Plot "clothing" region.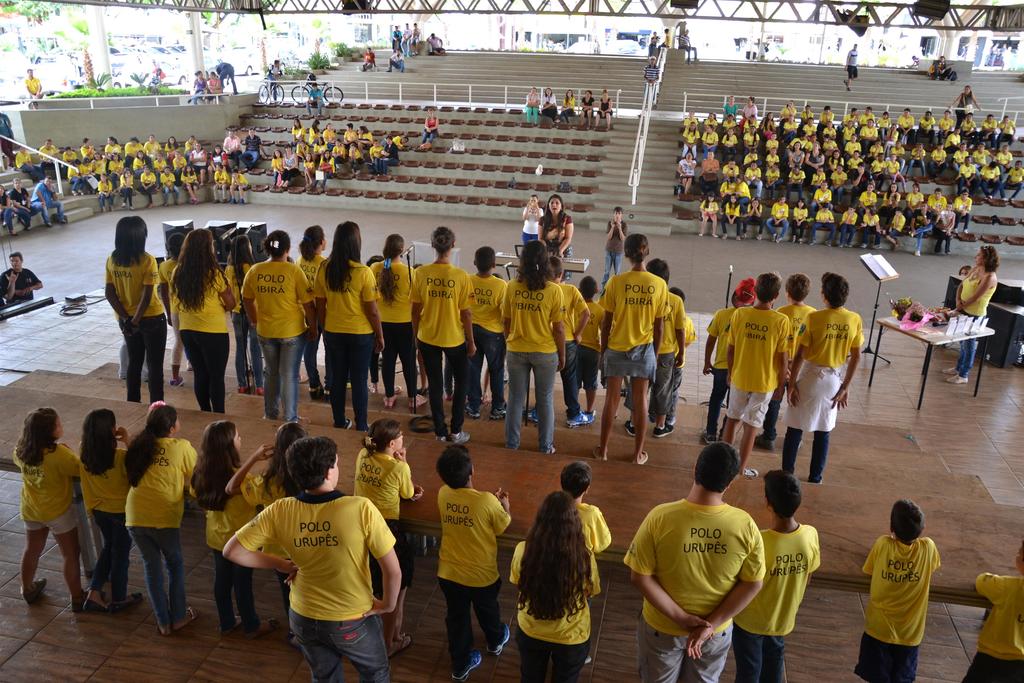
Plotted at {"x1": 593, "y1": 272, "x2": 663, "y2": 360}.
